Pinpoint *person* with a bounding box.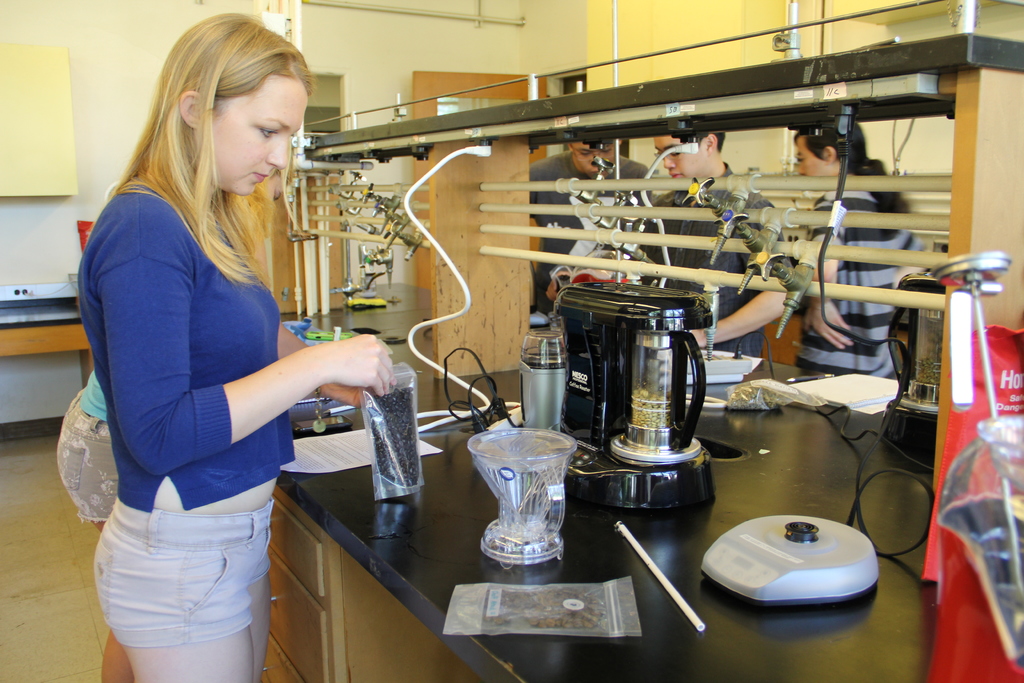
bbox=[797, 124, 940, 380].
